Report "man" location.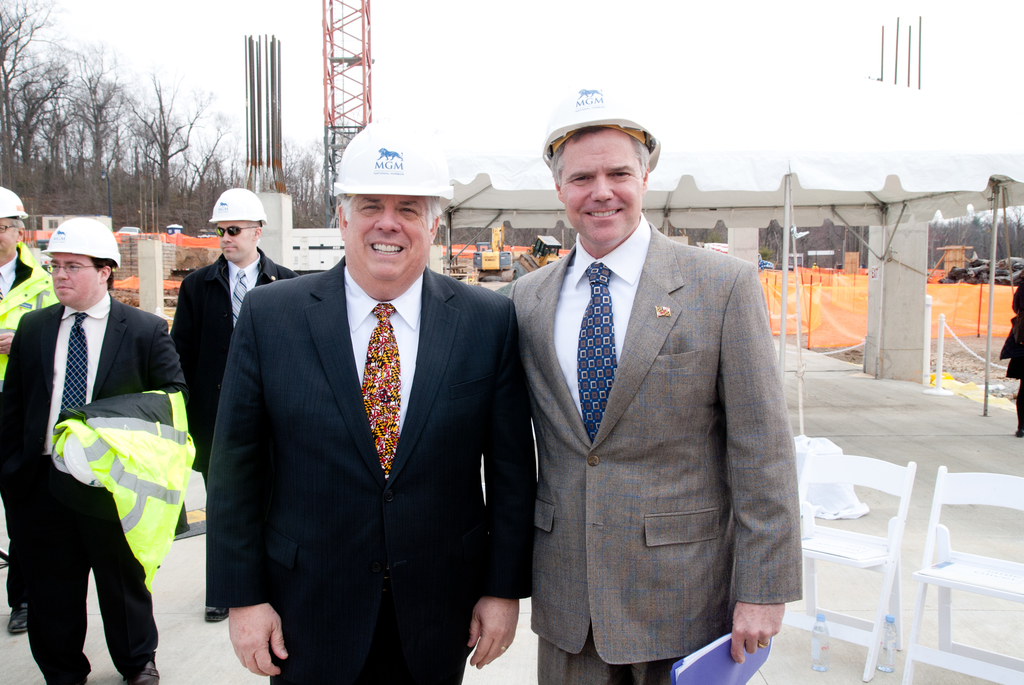
Report: (x1=488, y1=99, x2=800, y2=682).
